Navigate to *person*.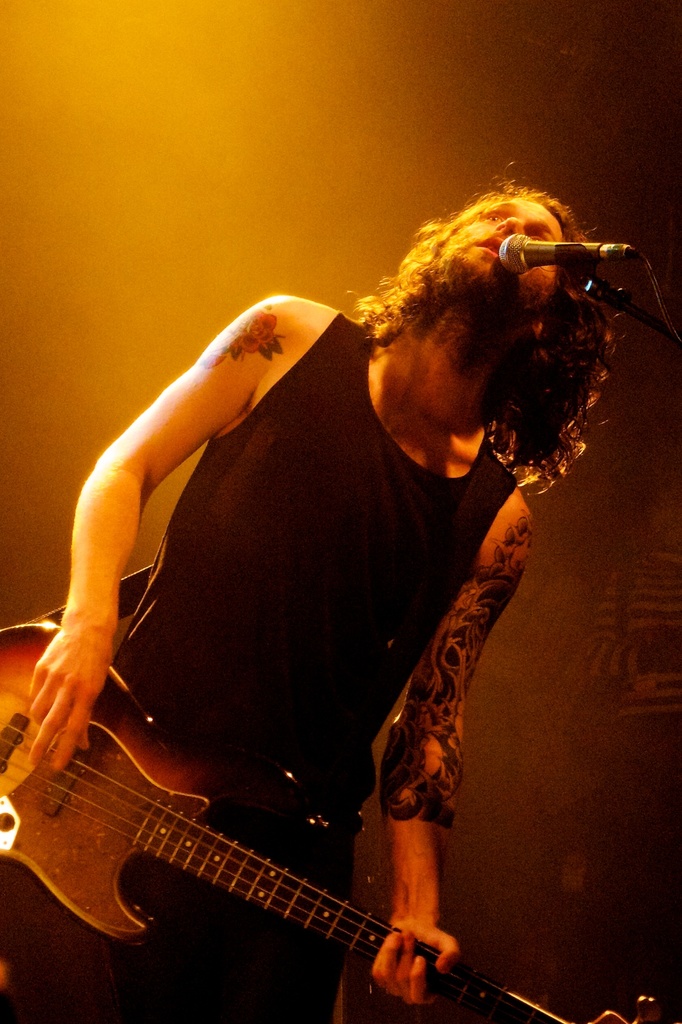
Navigation target: x1=0 y1=184 x2=616 y2=1023.
